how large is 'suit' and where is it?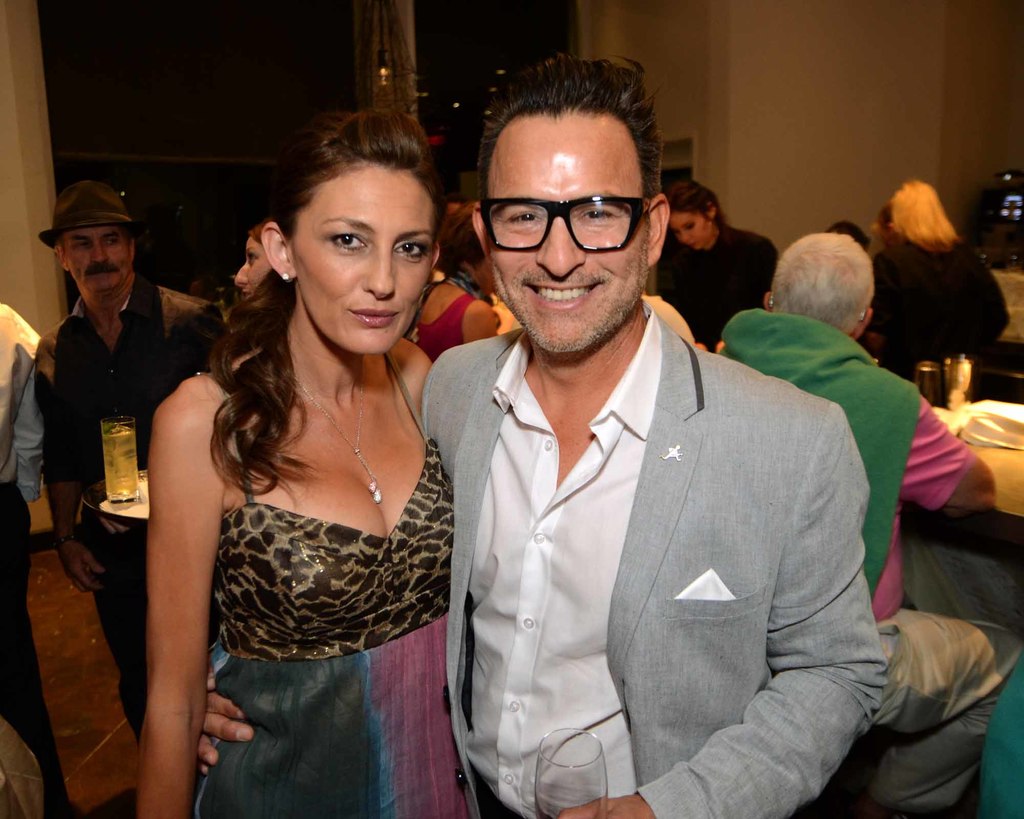
Bounding box: (x1=310, y1=121, x2=926, y2=775).
